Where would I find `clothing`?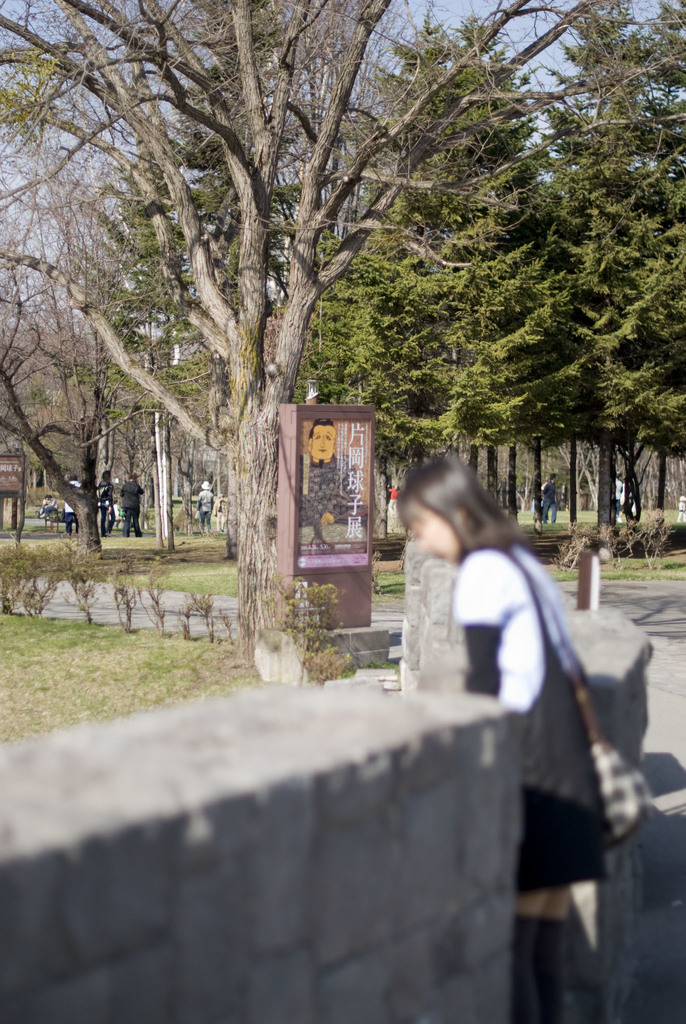
At bbox=[112, 503, 123, 522].
